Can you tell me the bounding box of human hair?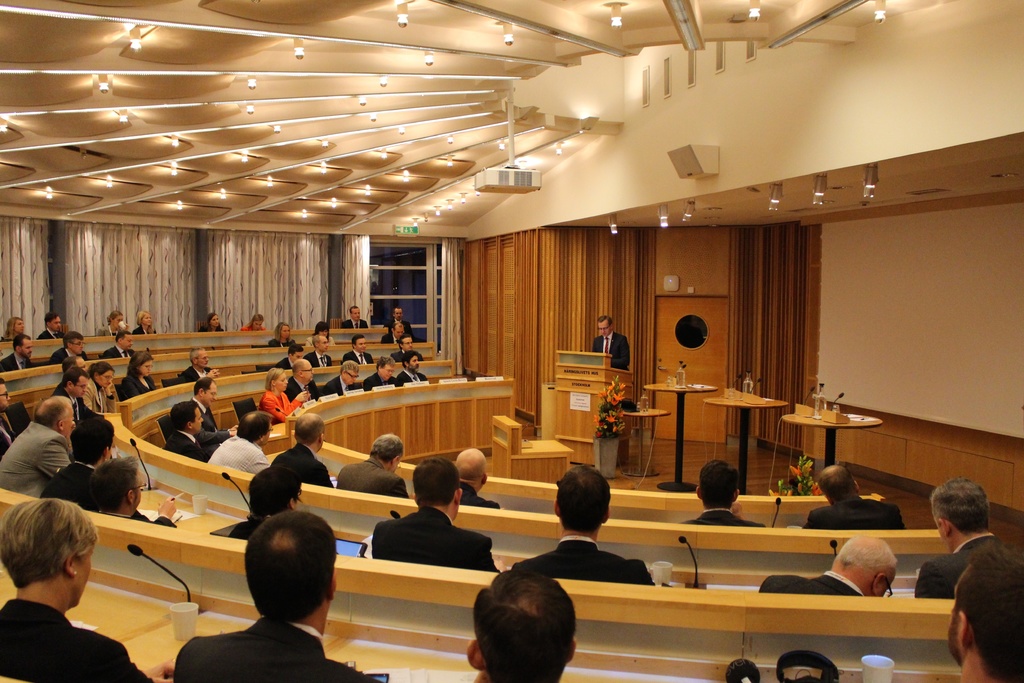
bbox=[274, 321, 292, 341].
